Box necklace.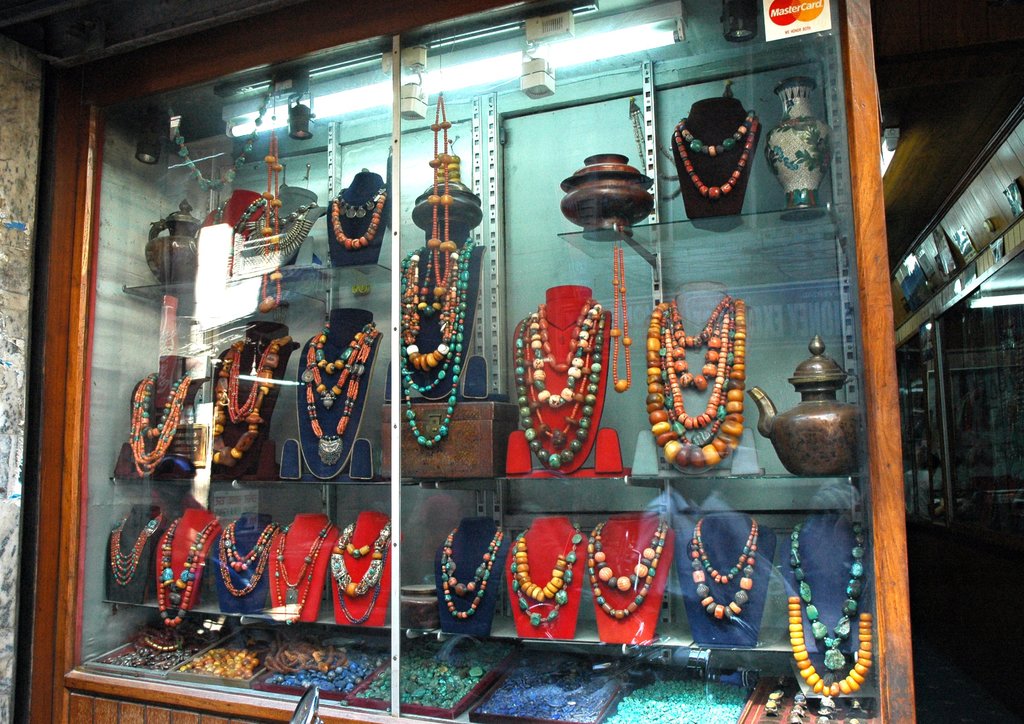
crop(159, 518, 215, 625).
